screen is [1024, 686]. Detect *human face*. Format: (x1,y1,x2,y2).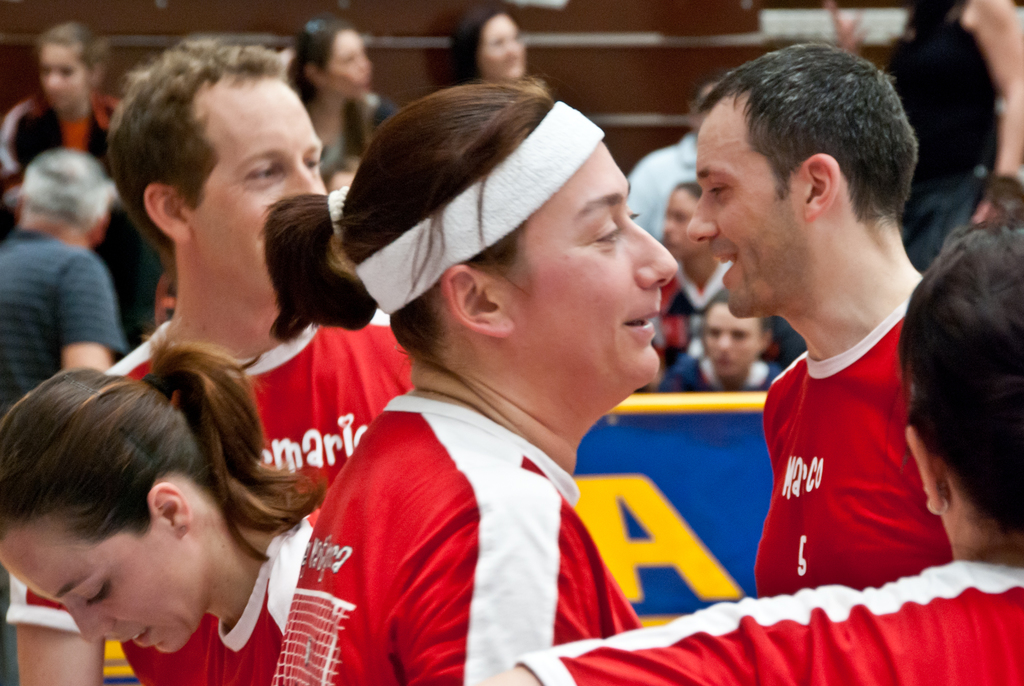
(707,306,766,377).
